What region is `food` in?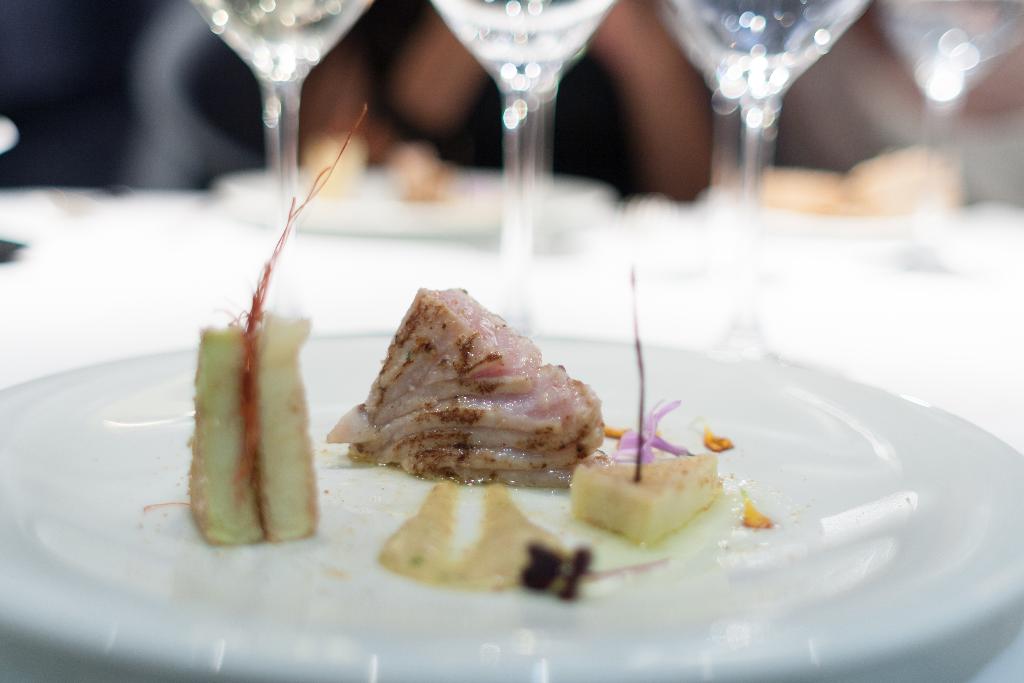
detection(326, 286, 604, 498).
